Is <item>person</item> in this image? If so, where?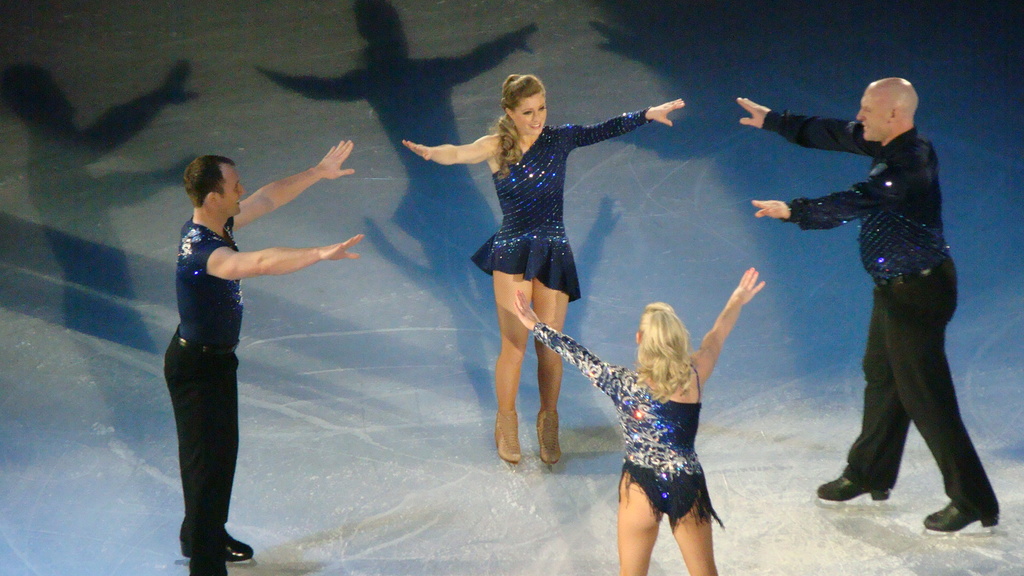
Yes, at BBox(512, 267, 765, 575).
